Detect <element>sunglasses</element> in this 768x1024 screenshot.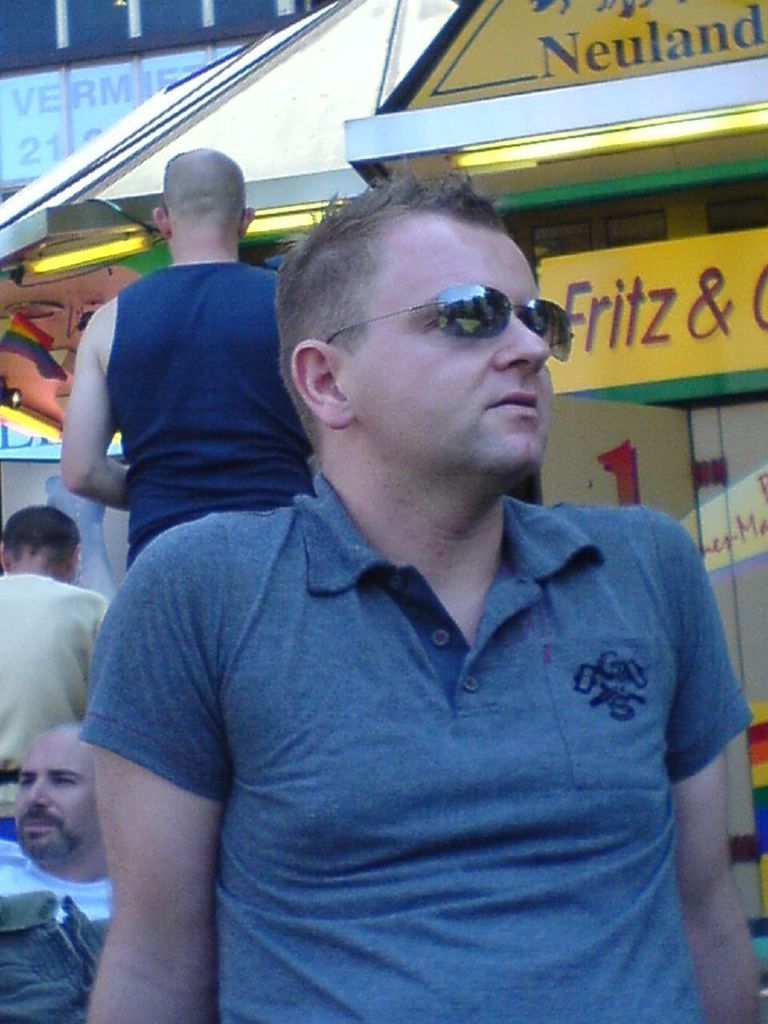
Detection: [x1=318, y1=286, x2=572, y2=362].
